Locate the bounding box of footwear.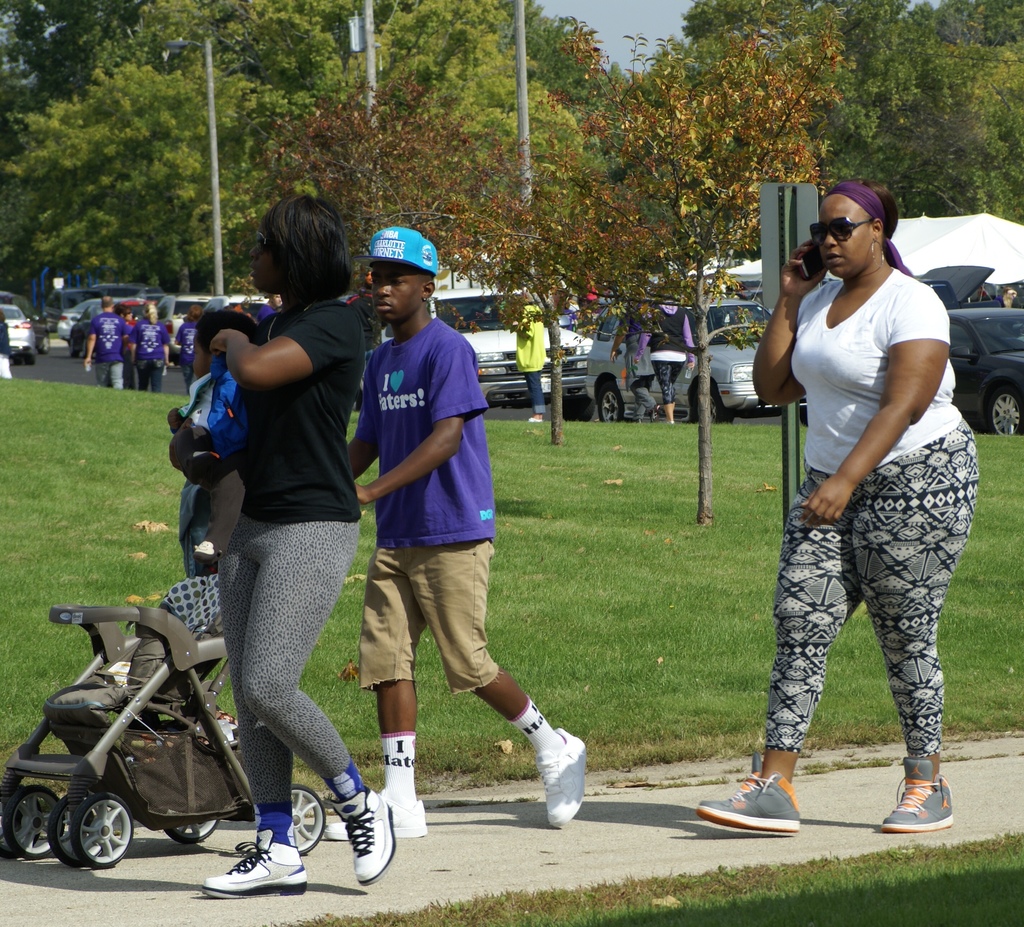
Bounding box: (left=694, top=755, right=799, bottom=837).
